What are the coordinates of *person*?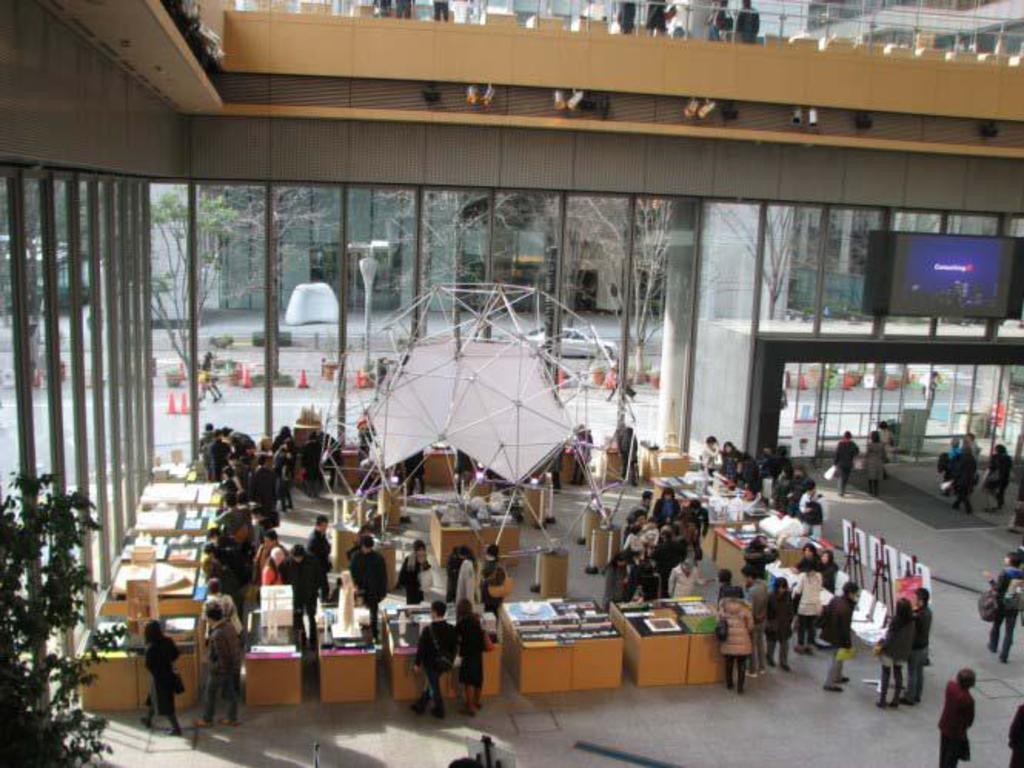
pyautogui.locateOnScreen(196, 620, 239, 719).
